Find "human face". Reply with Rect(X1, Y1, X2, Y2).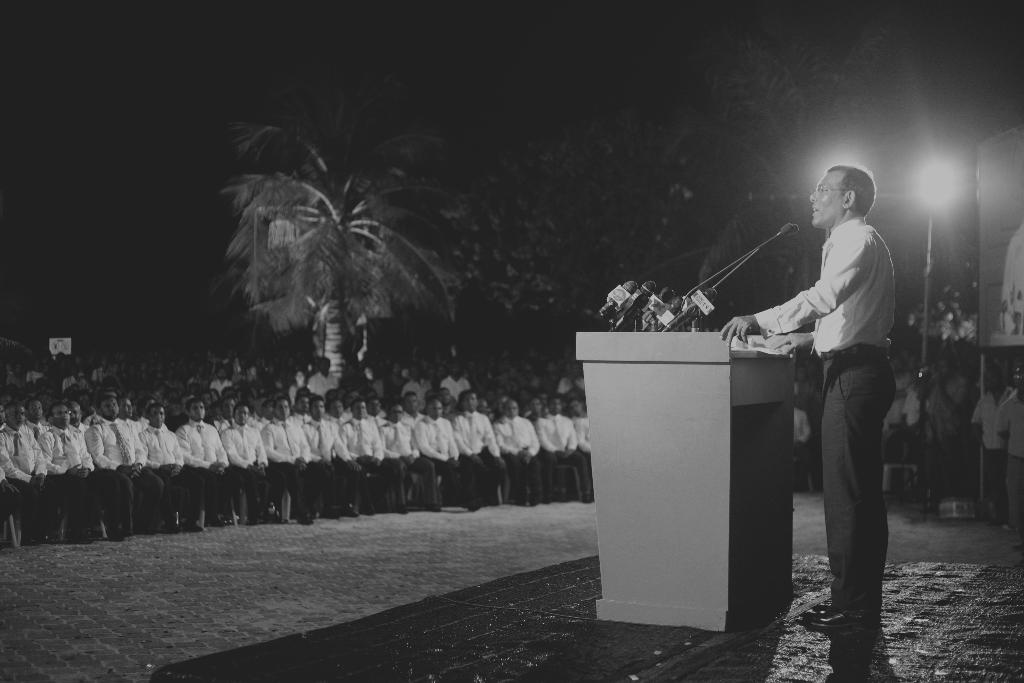
Rect(390, 404, 404, 425).
